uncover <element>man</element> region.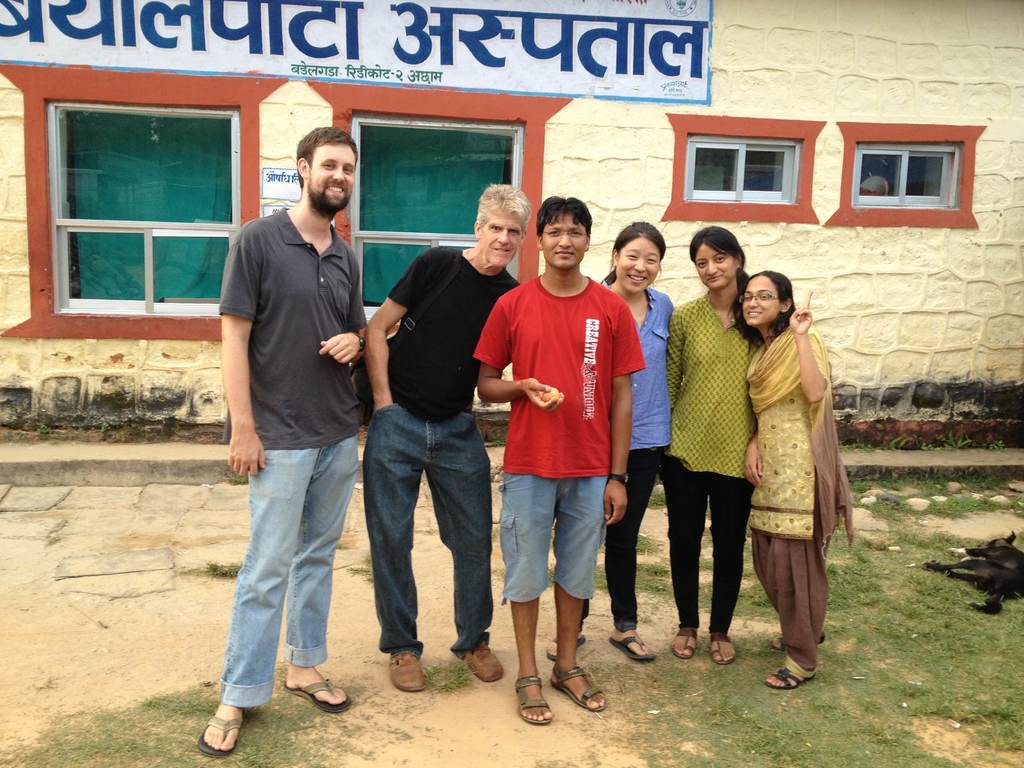
Uncovered: [351,182,545,692].
